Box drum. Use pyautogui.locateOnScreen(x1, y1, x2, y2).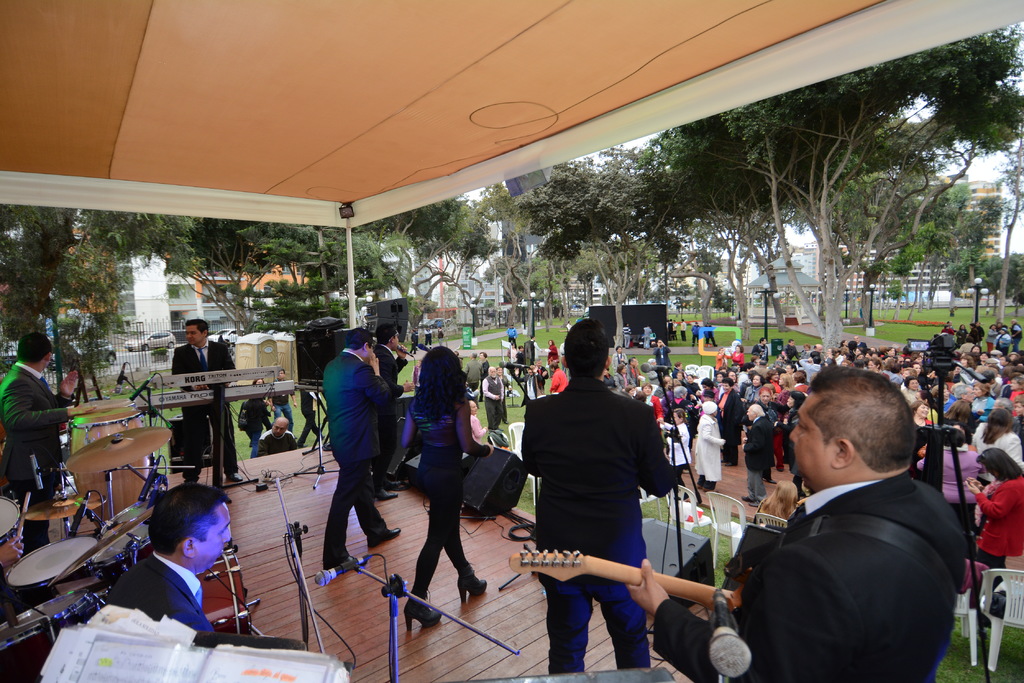
pyautogui.locateOnScreen(63, 408, 157, 532).
